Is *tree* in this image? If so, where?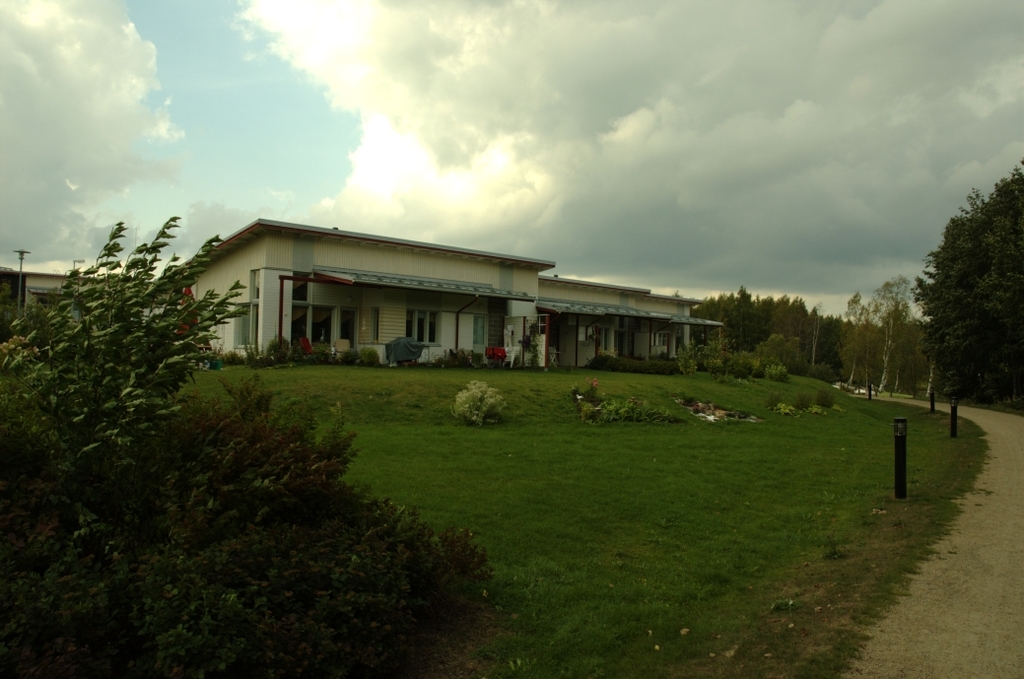
Yes, at region(0, 206, 490, 678).
